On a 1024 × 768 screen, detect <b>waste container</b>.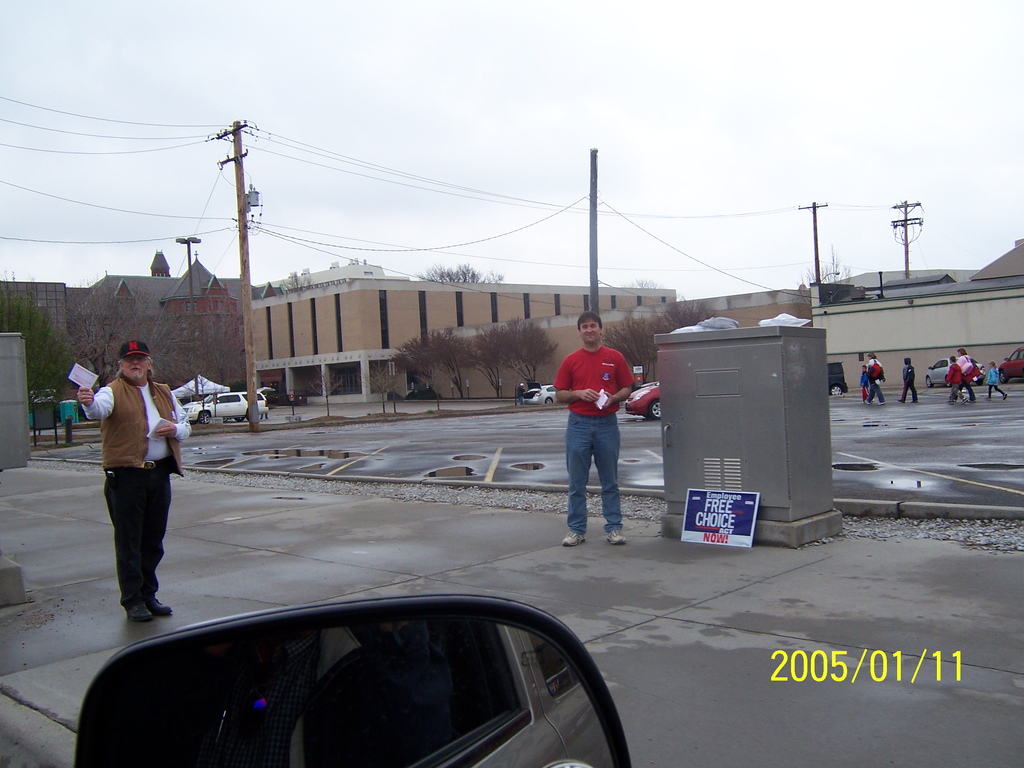
select_region(662, 308, 838, 544).
